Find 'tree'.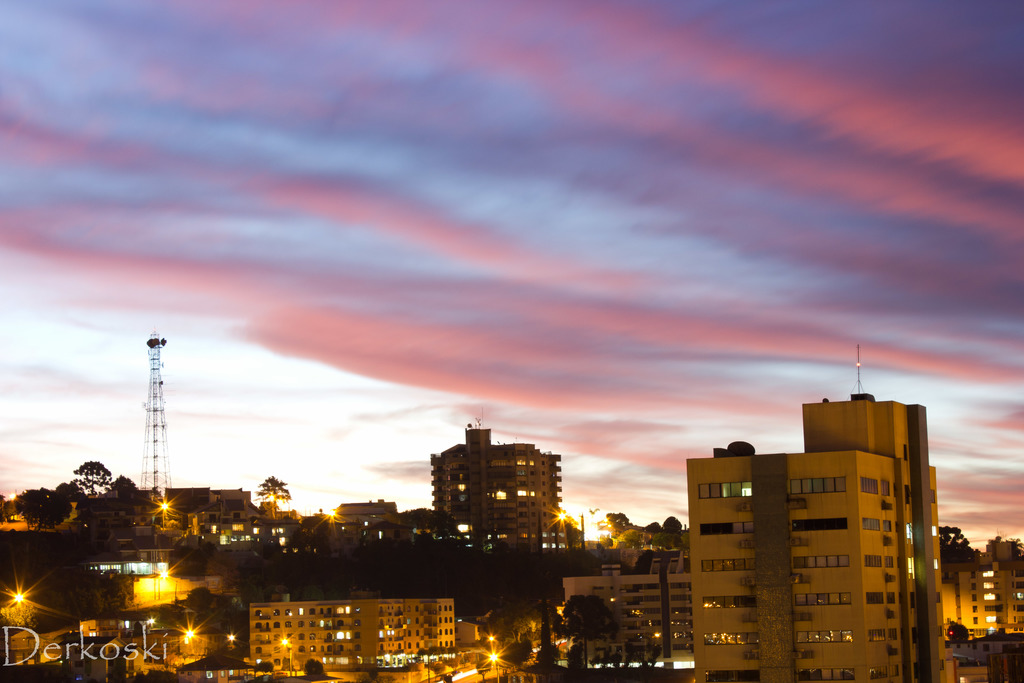
bbox=[73, 459, 110, 495].
